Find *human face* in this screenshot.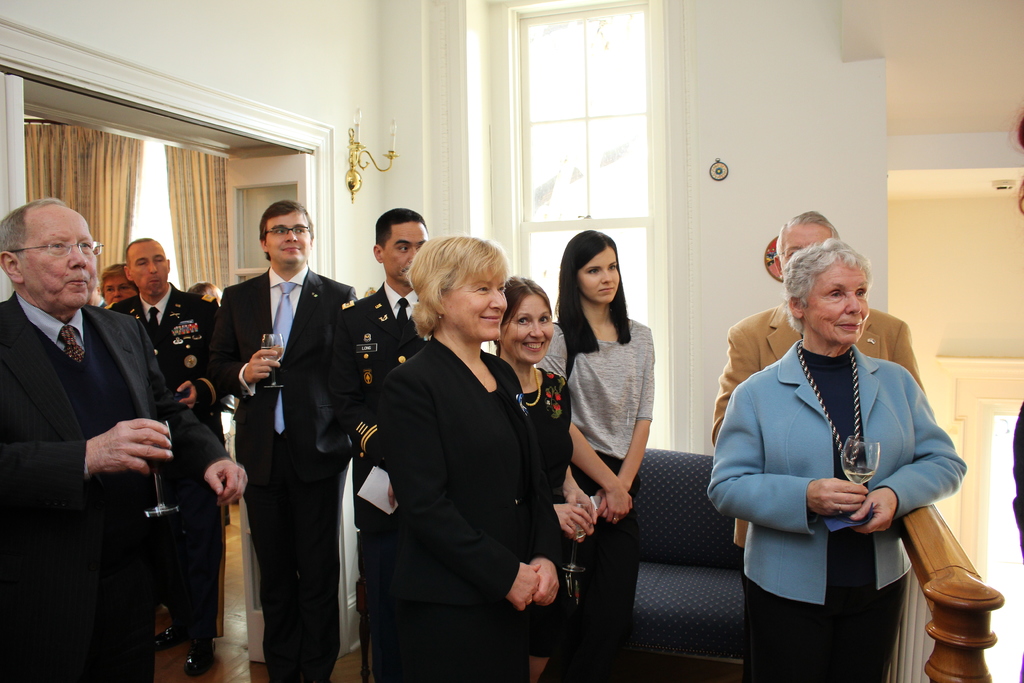
The bounding box for *human face* is [99, 274, 130, 306].
